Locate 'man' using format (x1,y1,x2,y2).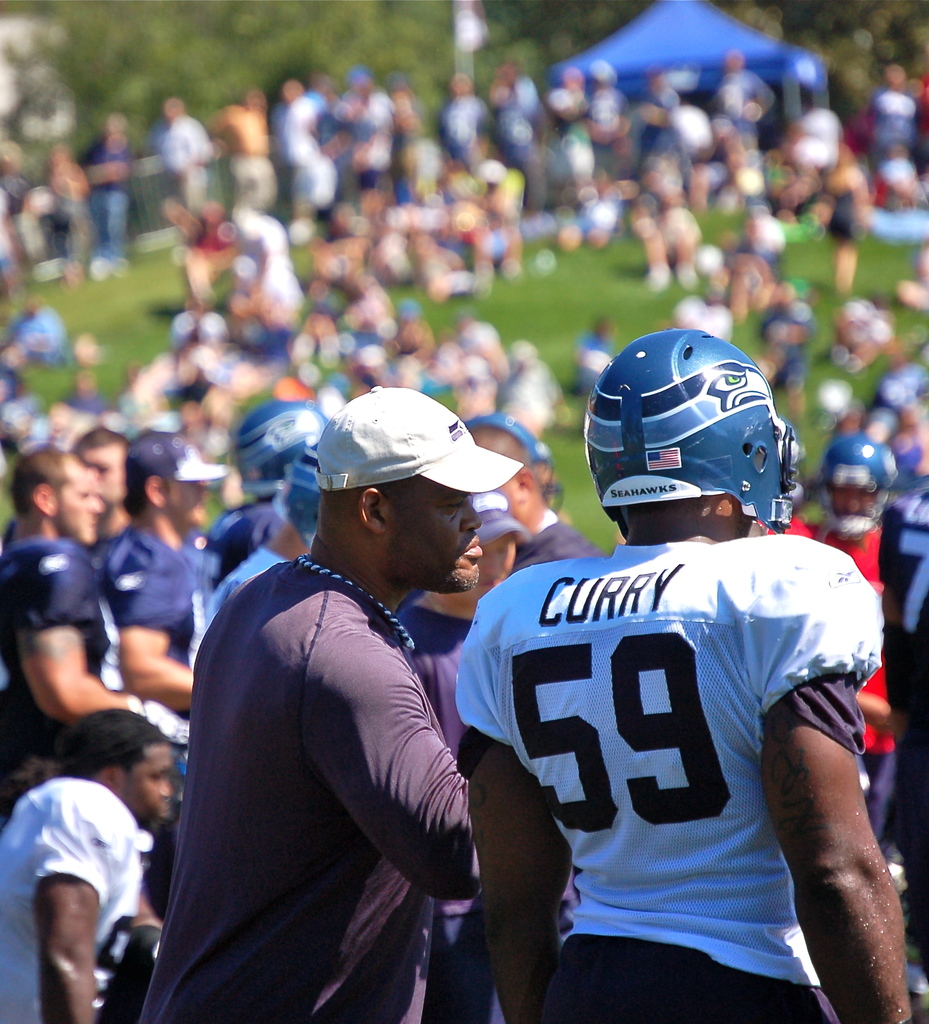
(99,420,226,690).
